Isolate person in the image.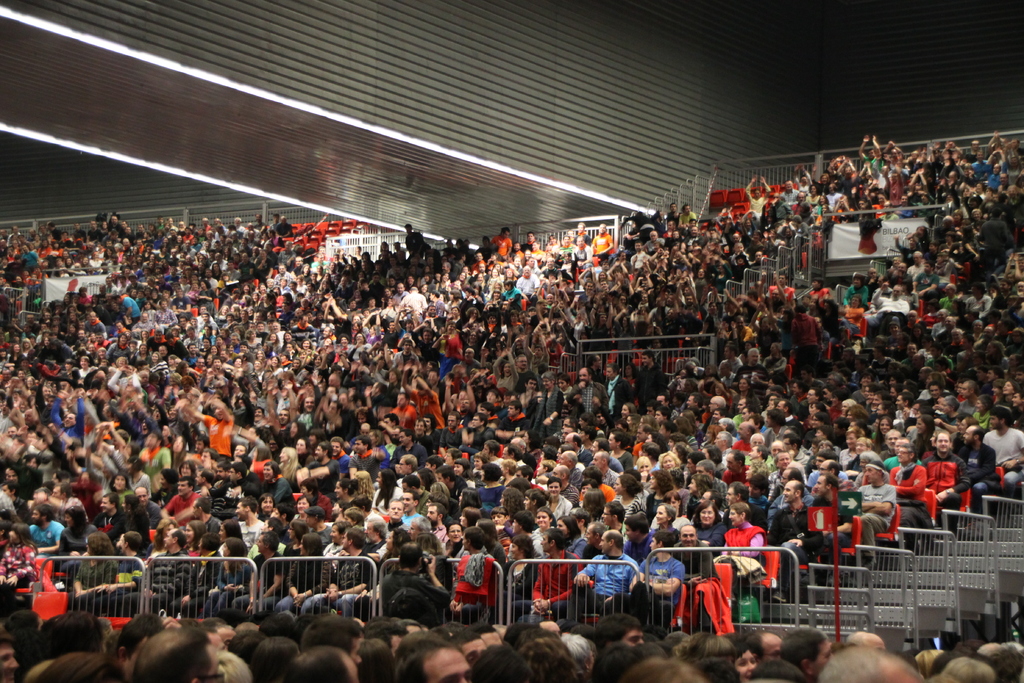
Isolated region: (589, 537, 649, 641).
